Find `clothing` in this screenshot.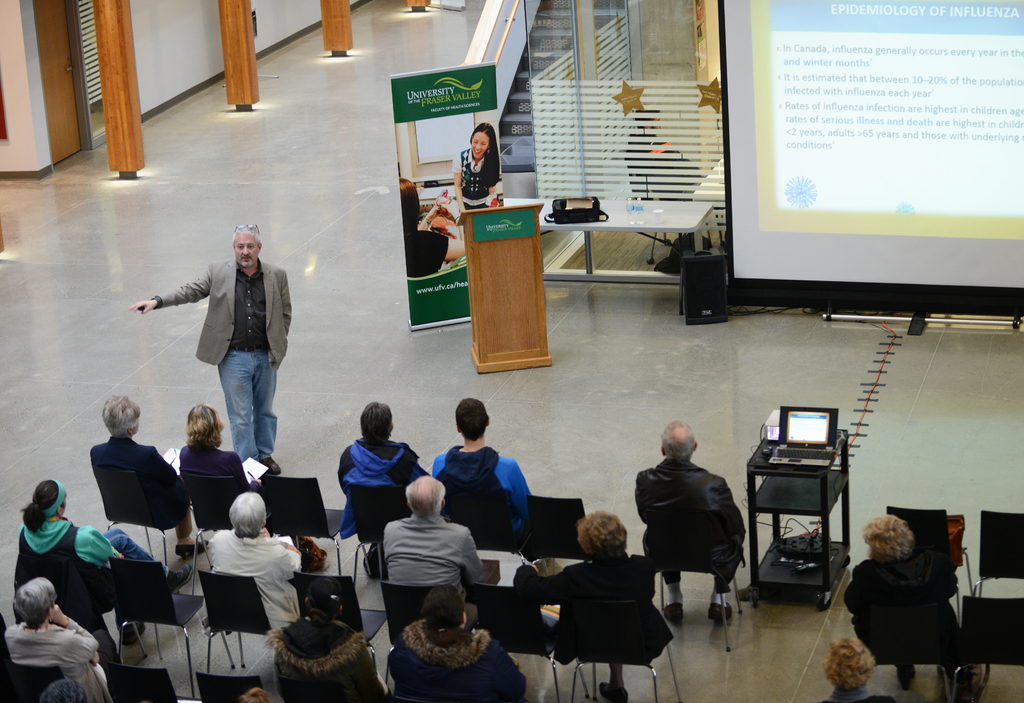
The bounding box for `clothing` is {"left": 852, "top": 515, "right": 985, "bottom": 686}.
